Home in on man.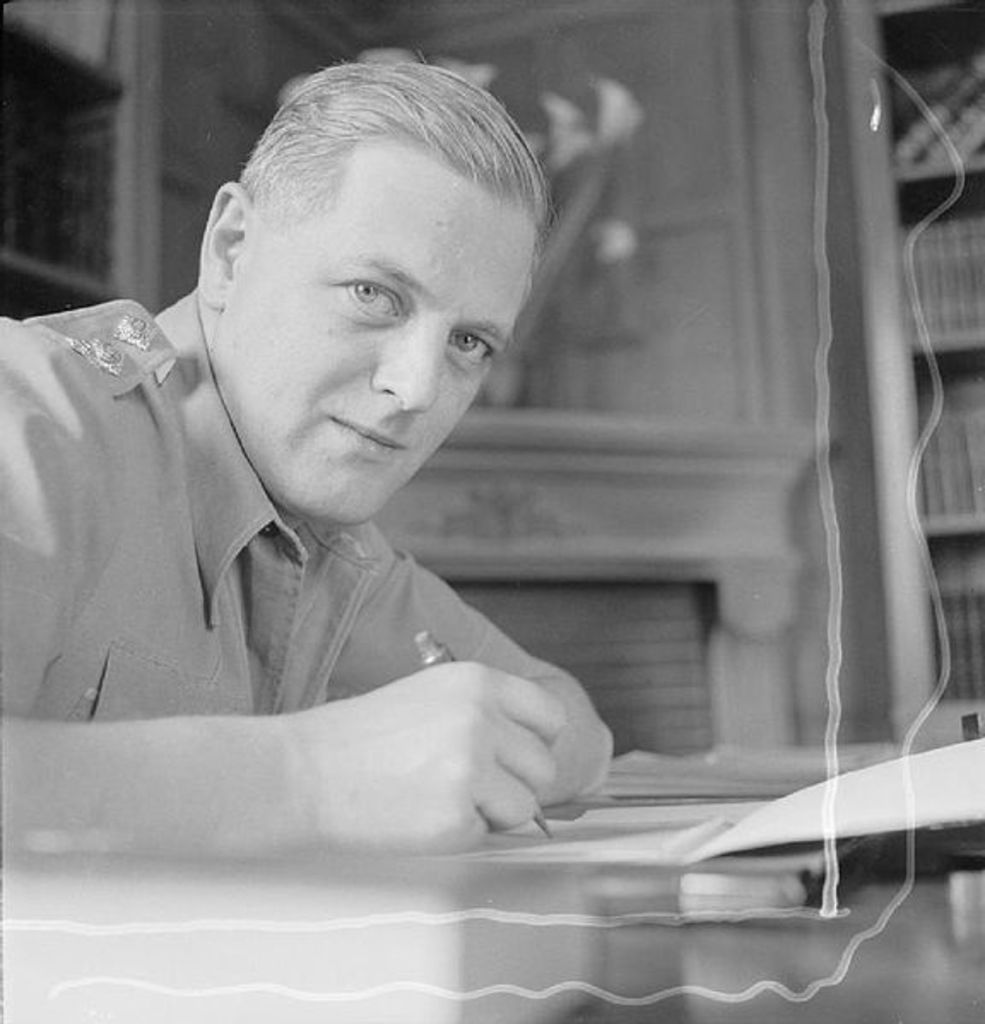
Homed in at (x1=24, y1=56, x2=734, y2=889).
